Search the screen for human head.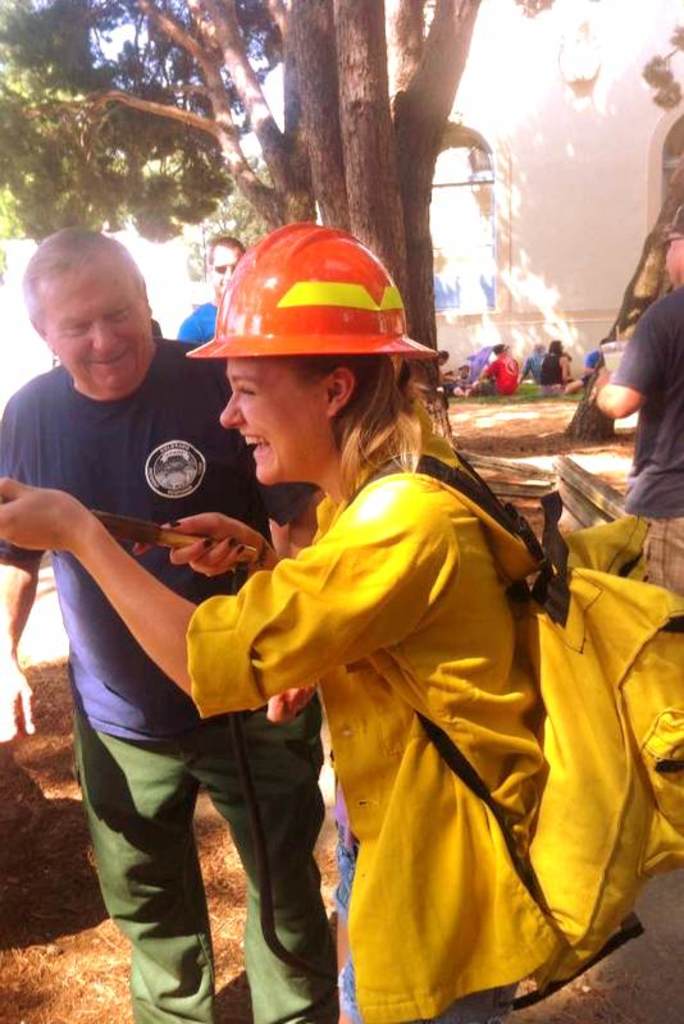
Found at l=202, t=233, r=245, b=296.
